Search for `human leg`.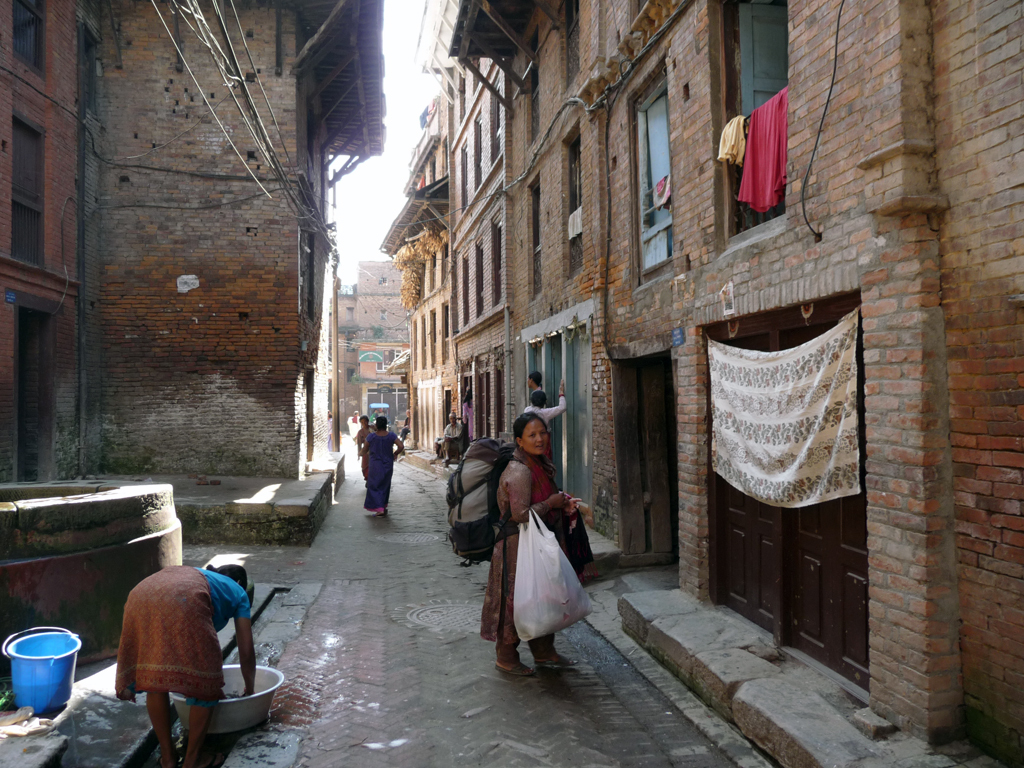
Found at [493,529,528,685].
